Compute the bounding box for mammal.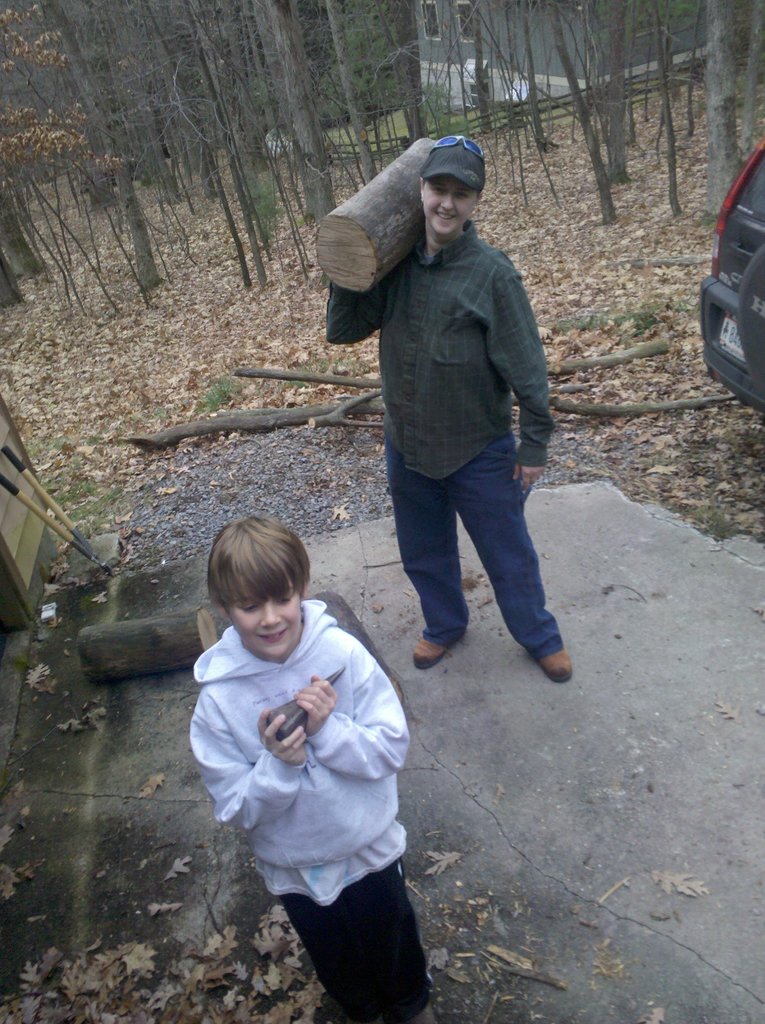
319 132 572 685.
